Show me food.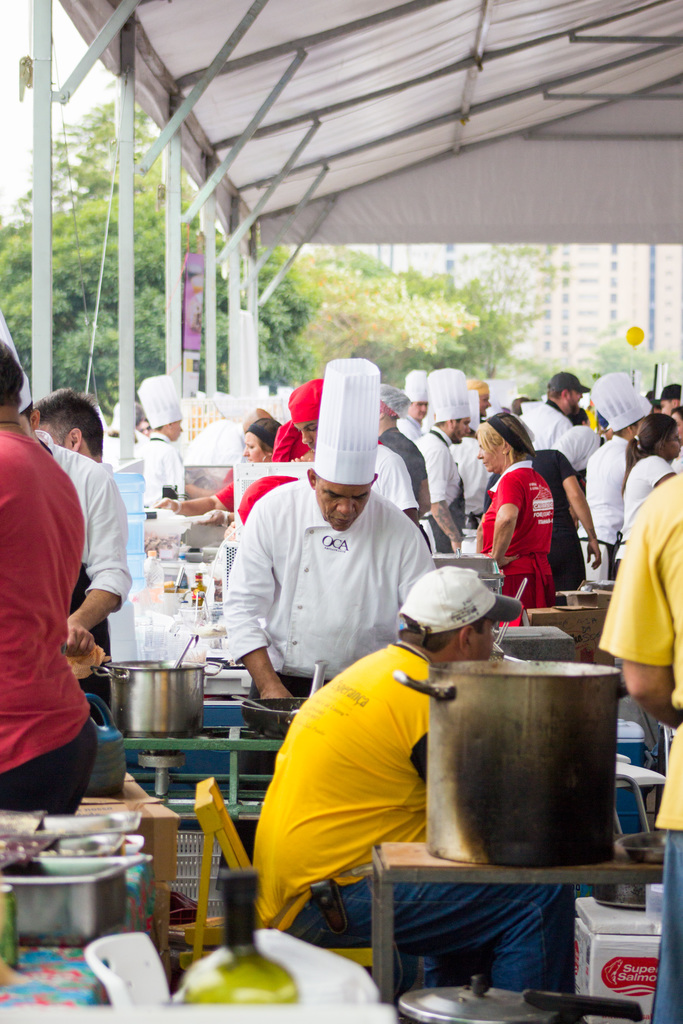
food is here: pyautogui.locateOnScreen(142, 531, 180, 556).
